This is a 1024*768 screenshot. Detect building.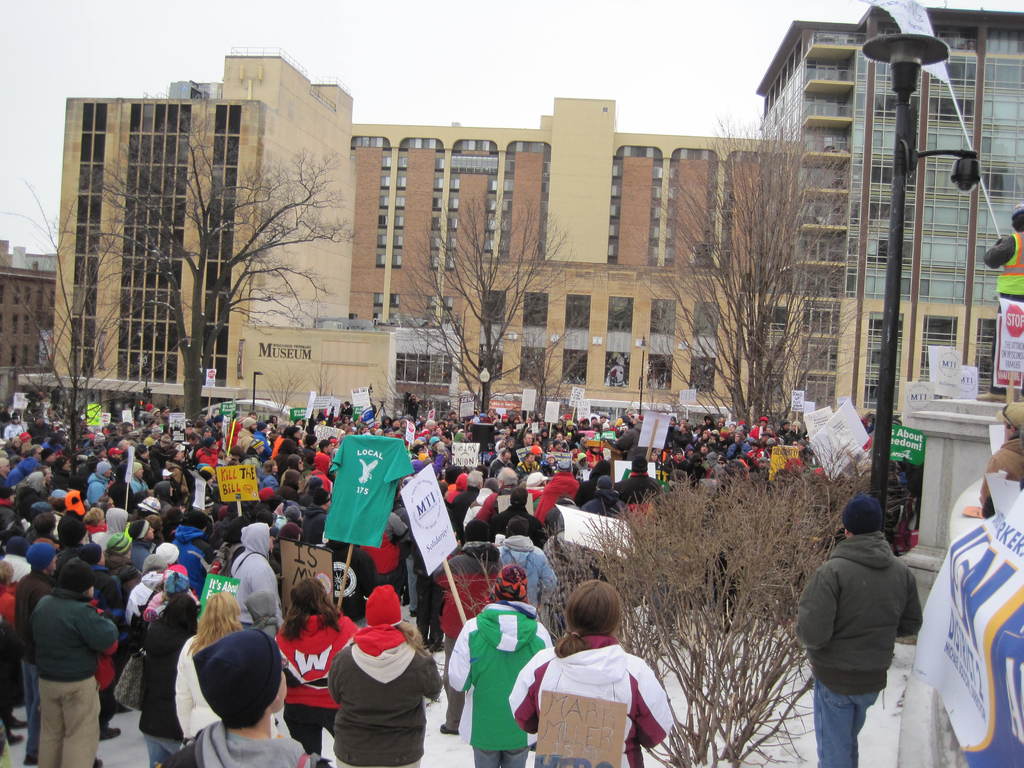
pyautogui.locateOnScreen(14, 246, 56, 269).
